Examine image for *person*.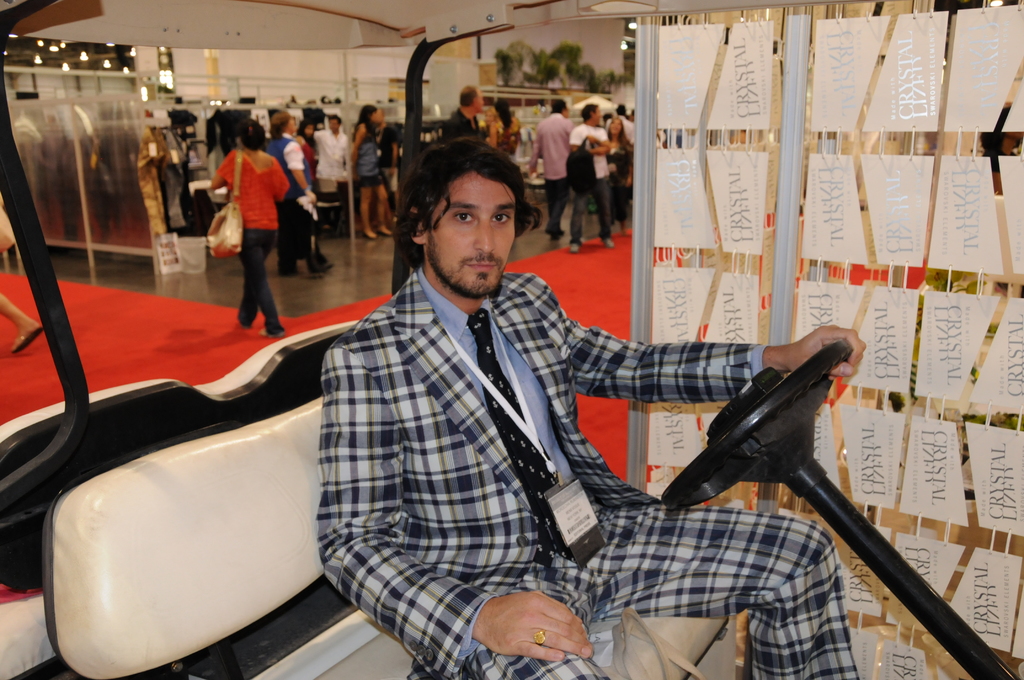
Examination result: (439, 77, 477, 140).
